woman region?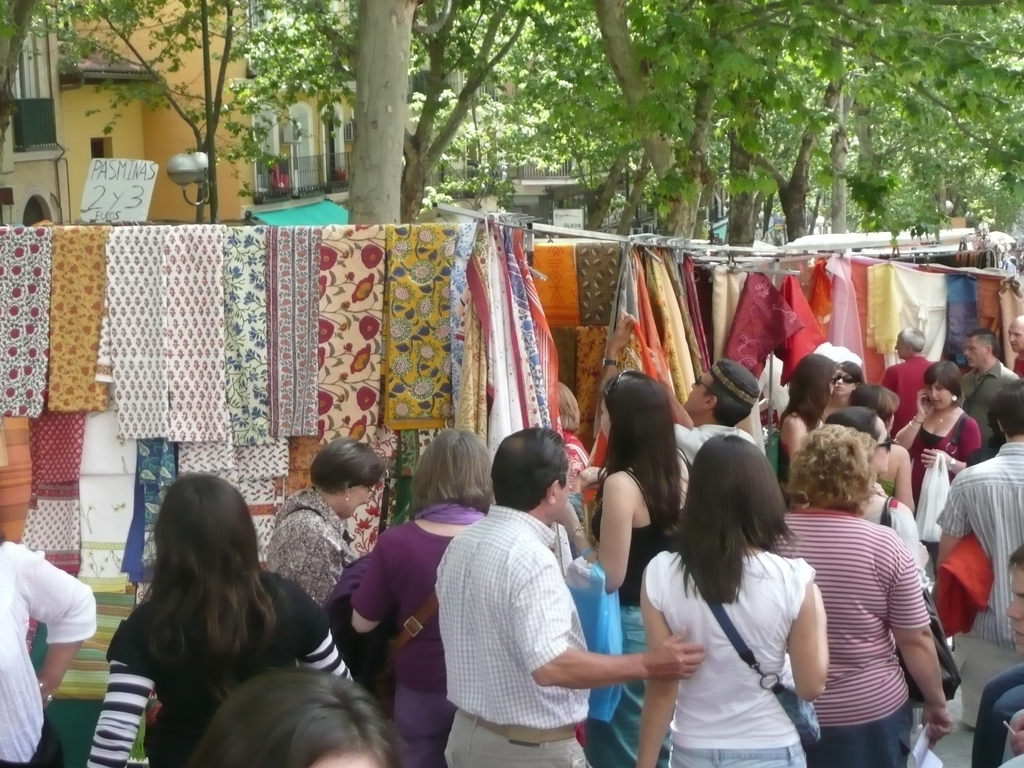
0:524:95:767
